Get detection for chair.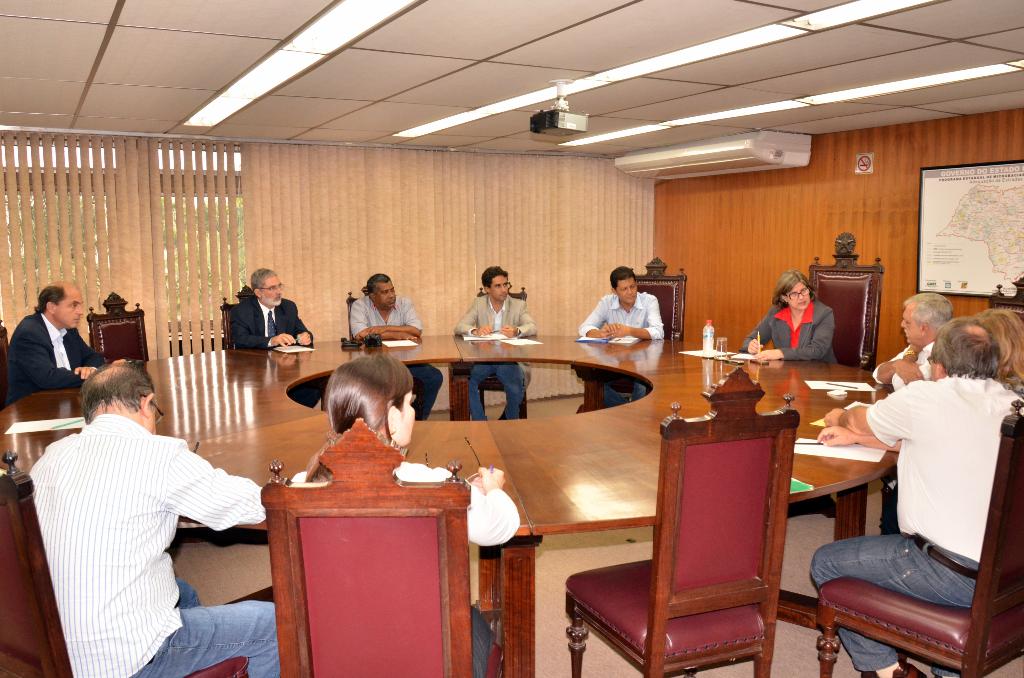
Detection: 339 280 412 341.
